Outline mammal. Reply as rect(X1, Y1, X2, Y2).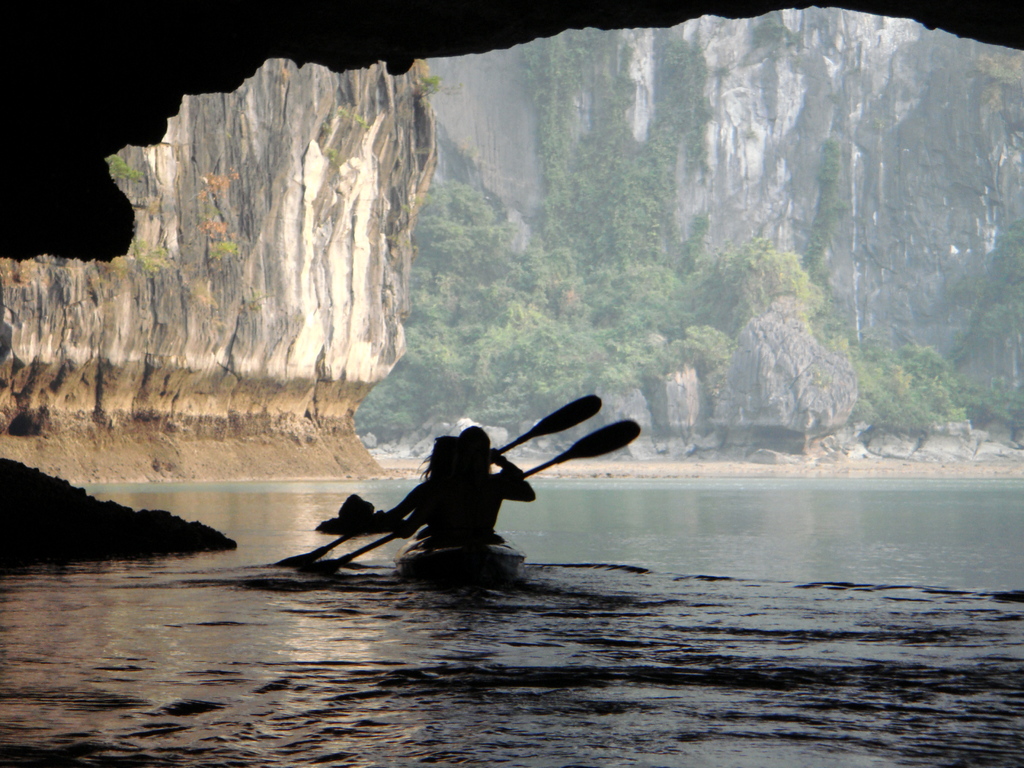
rect(383, 426, 540, 543).
